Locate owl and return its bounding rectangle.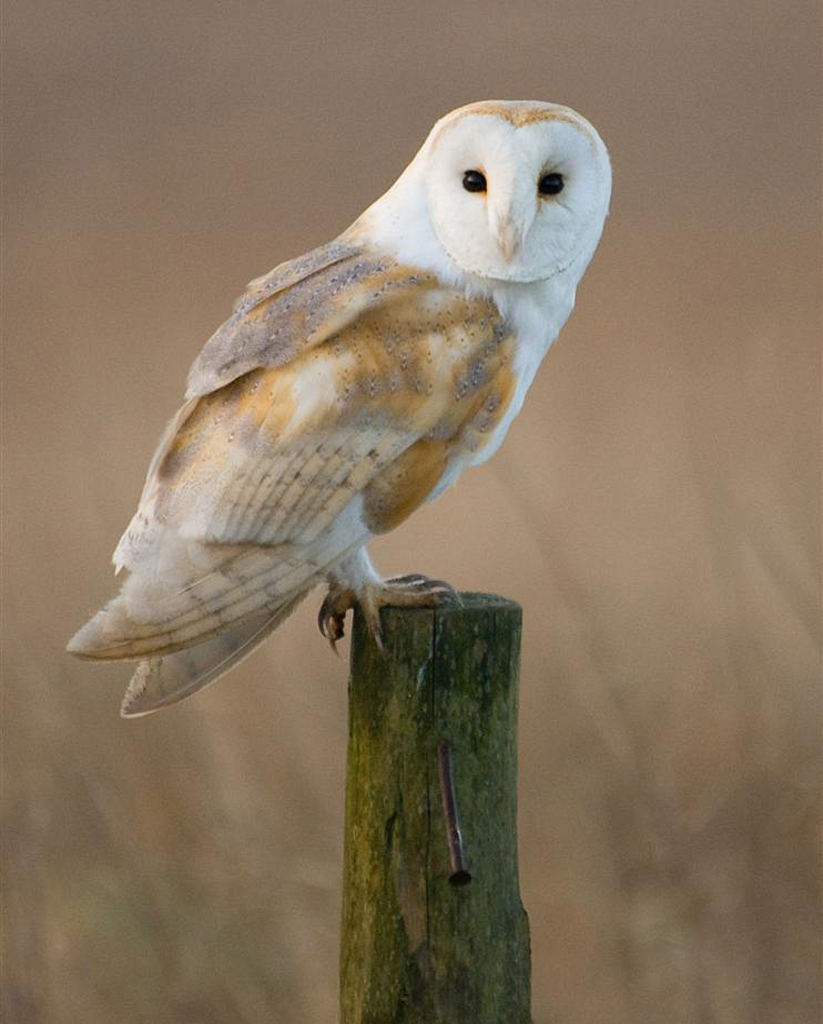
<box>50,81,621,720</box>.
